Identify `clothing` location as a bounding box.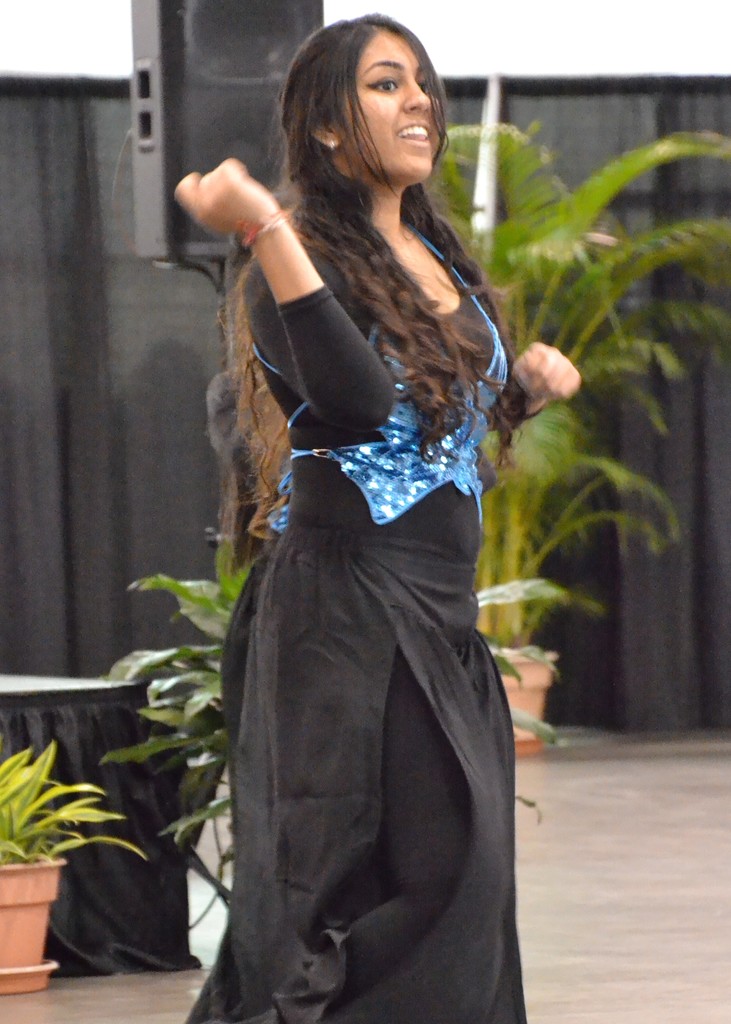
crop(184, 198, 540, 1021).
